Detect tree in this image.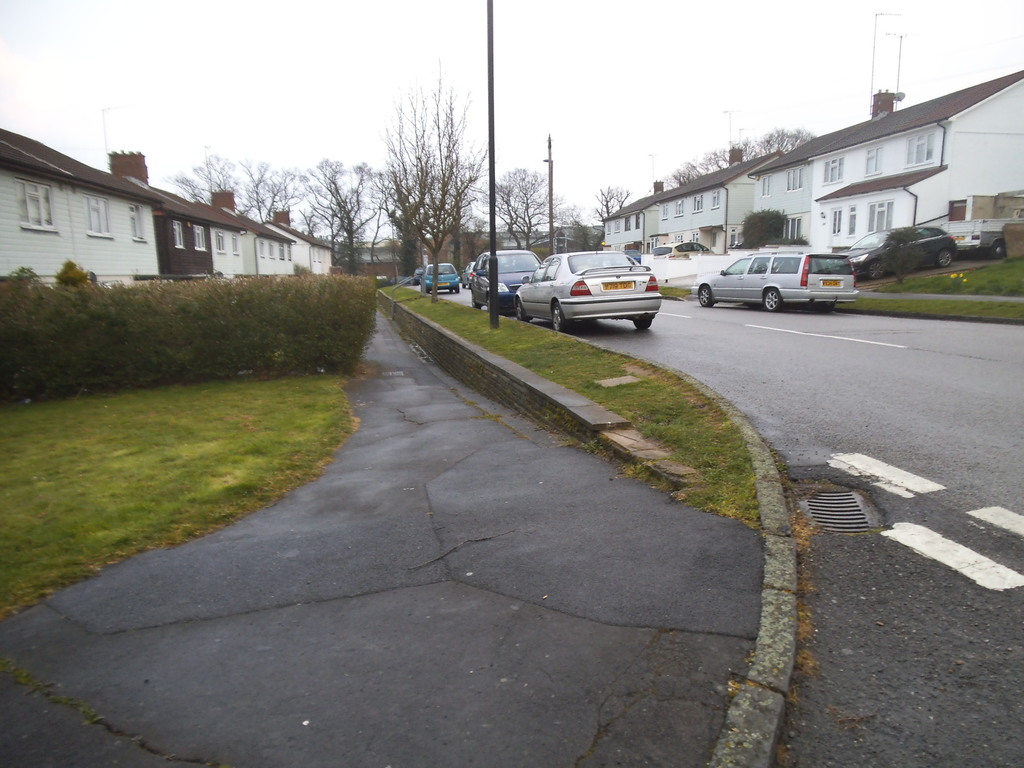
Detection: [left=173, top=147, right=234, bottom=220].
